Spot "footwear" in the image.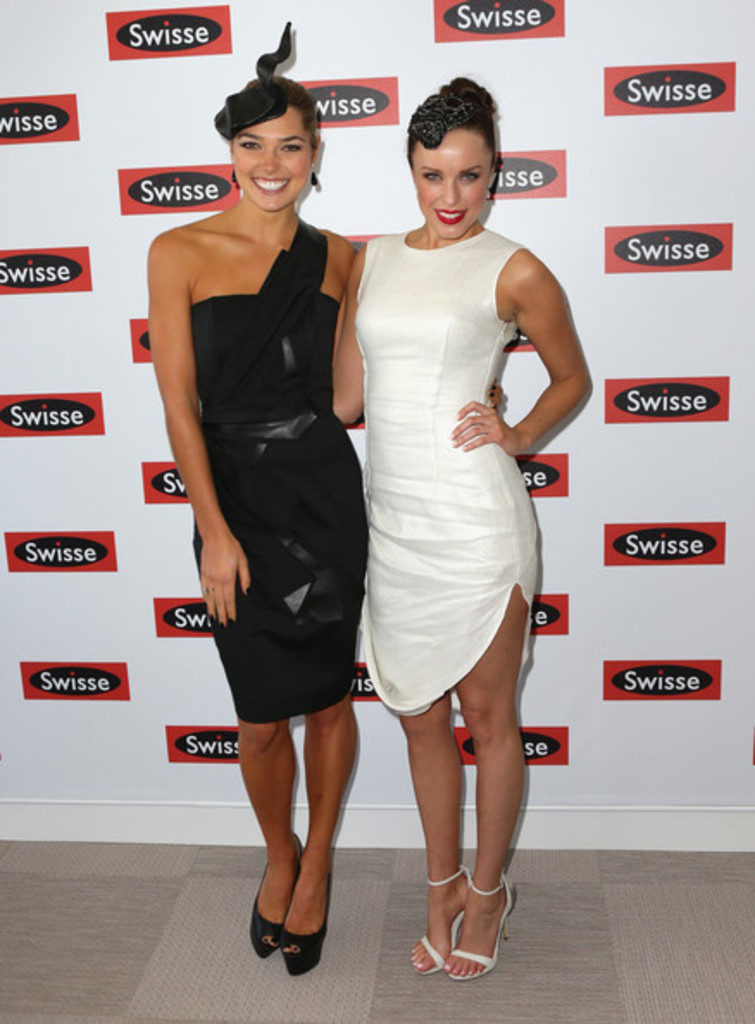
"footwear" found at [284,886,336,974].
